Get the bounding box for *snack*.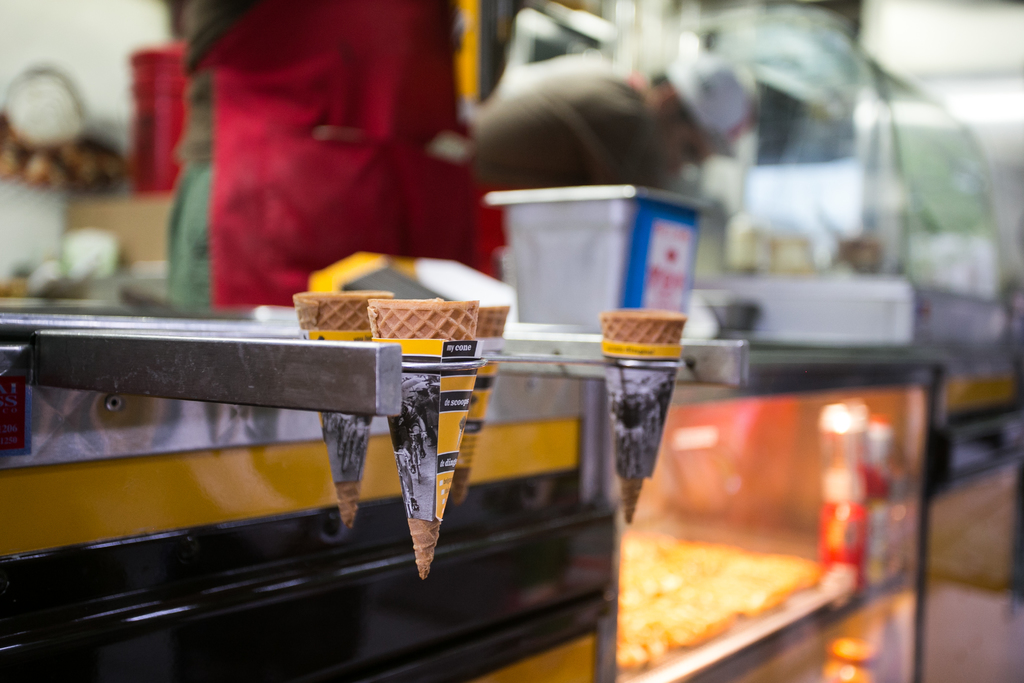
(595,307,689,530).
